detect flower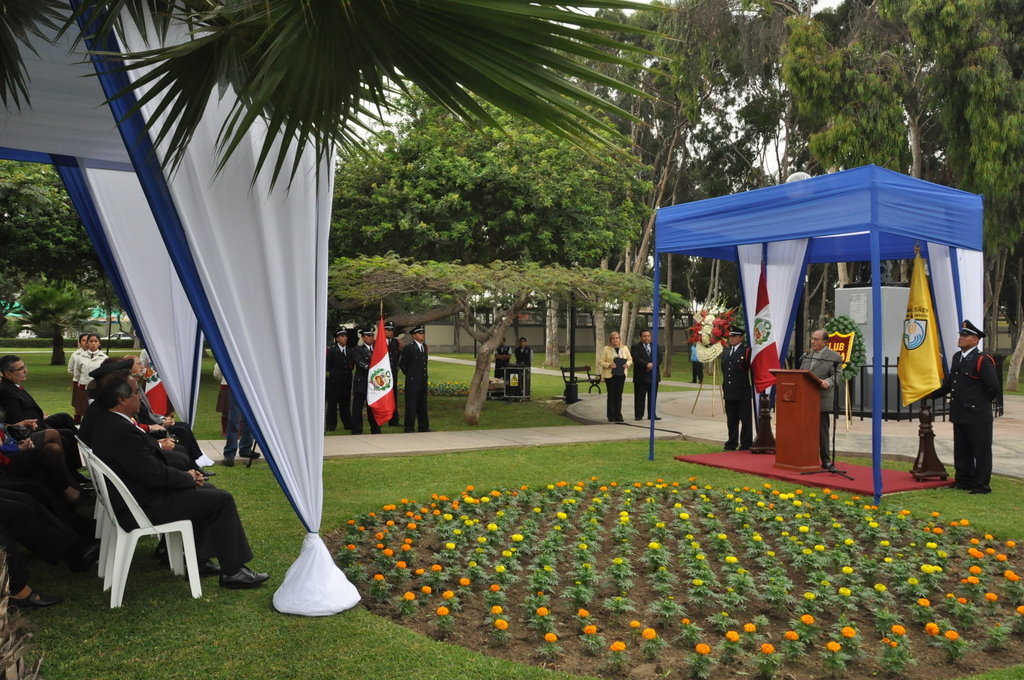
box=[924, 541, 940, 550]
